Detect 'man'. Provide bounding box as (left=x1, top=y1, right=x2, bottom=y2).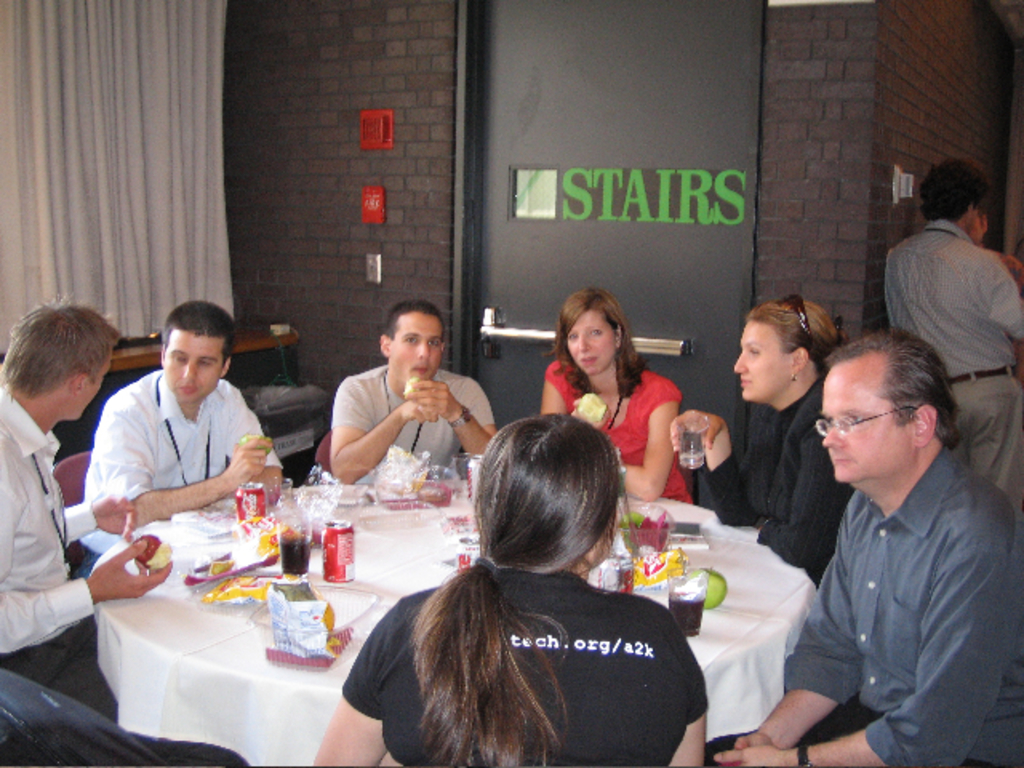
(left=77, top=304, right=290, bottom=557).
